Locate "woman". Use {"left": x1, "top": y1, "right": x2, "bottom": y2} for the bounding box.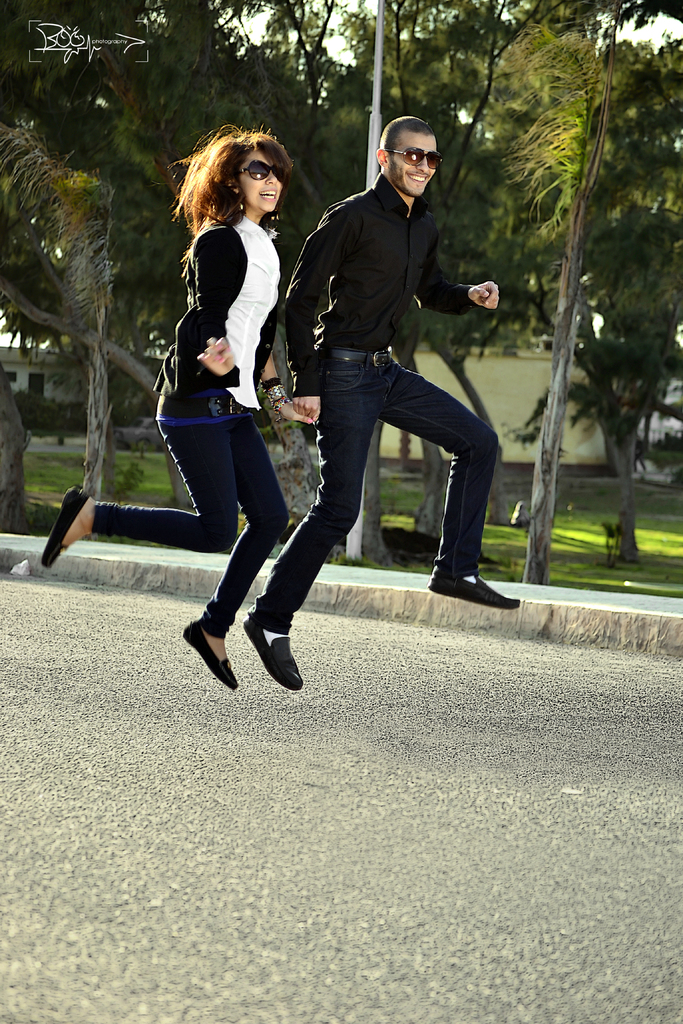
{"left": 36, "top": 125, "right": 315, "bottom": 685}.
